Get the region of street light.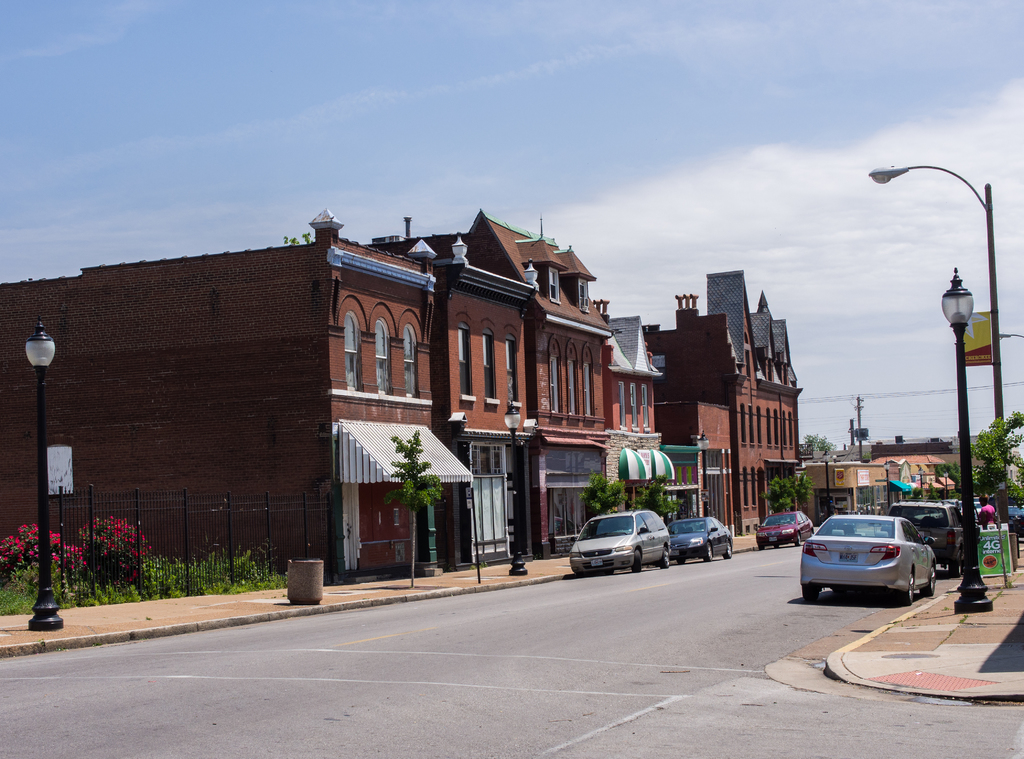
506, 403, 526, 578.
